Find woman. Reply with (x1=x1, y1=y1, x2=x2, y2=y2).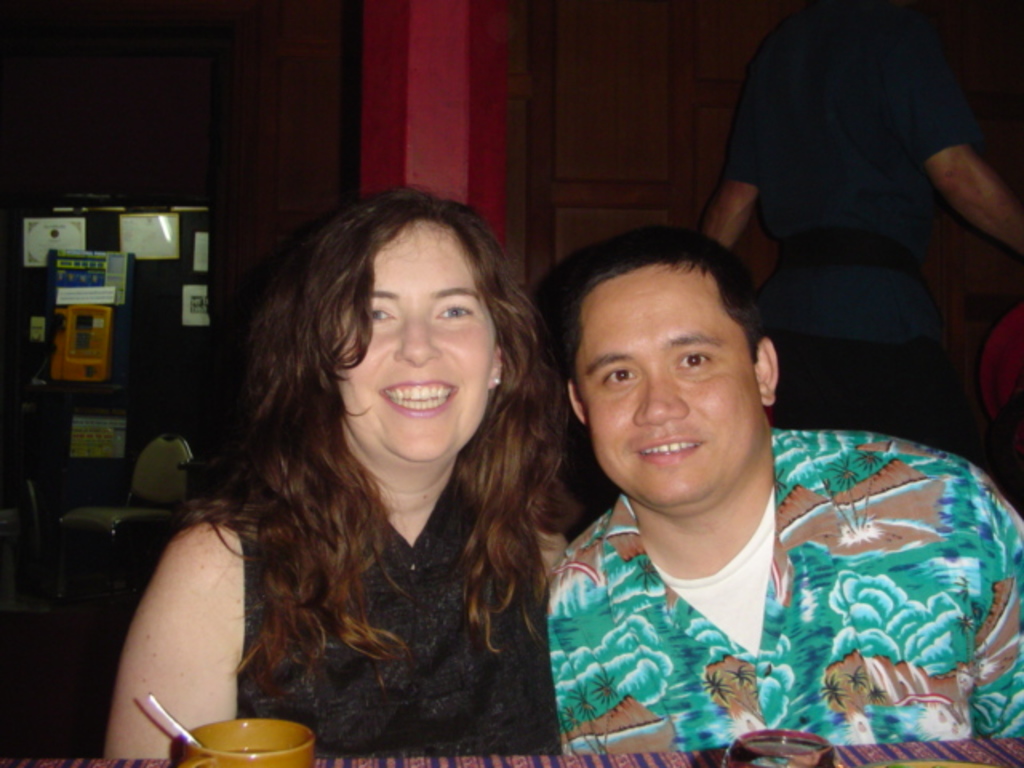
(x1=130, y1=163, x2=624, y2=762).
